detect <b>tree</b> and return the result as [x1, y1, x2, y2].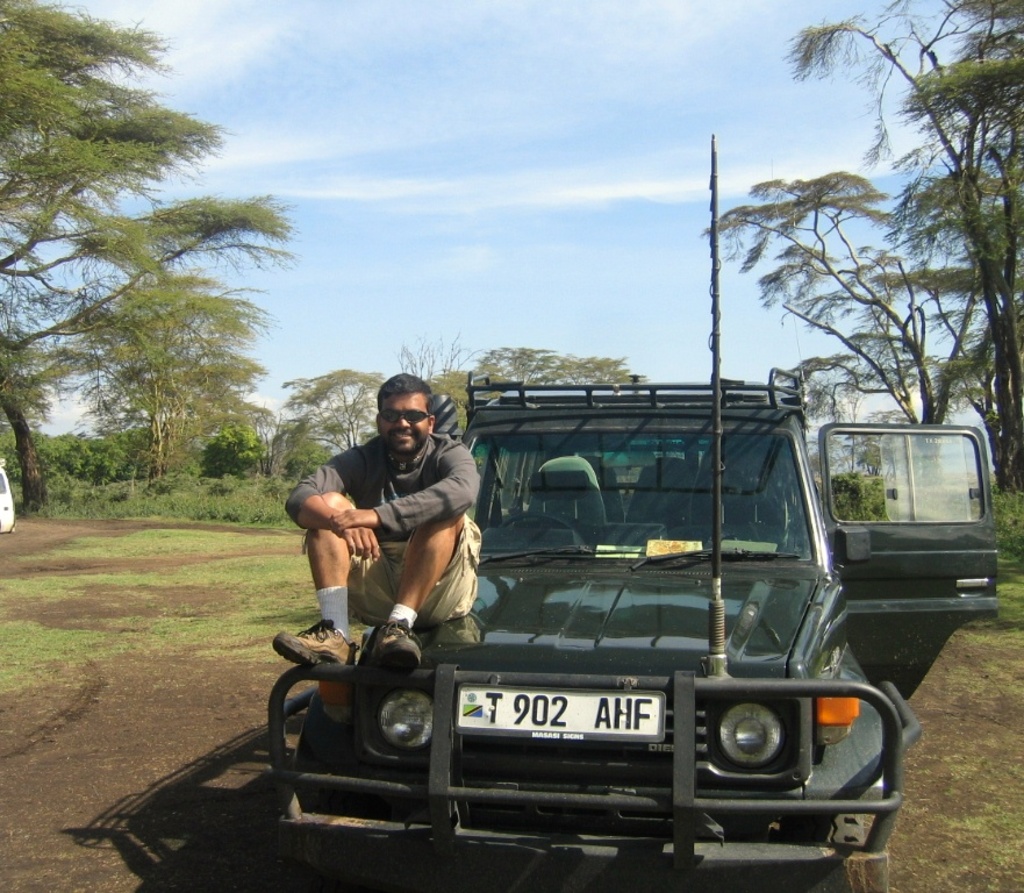
[51, 235, 268, 513].
